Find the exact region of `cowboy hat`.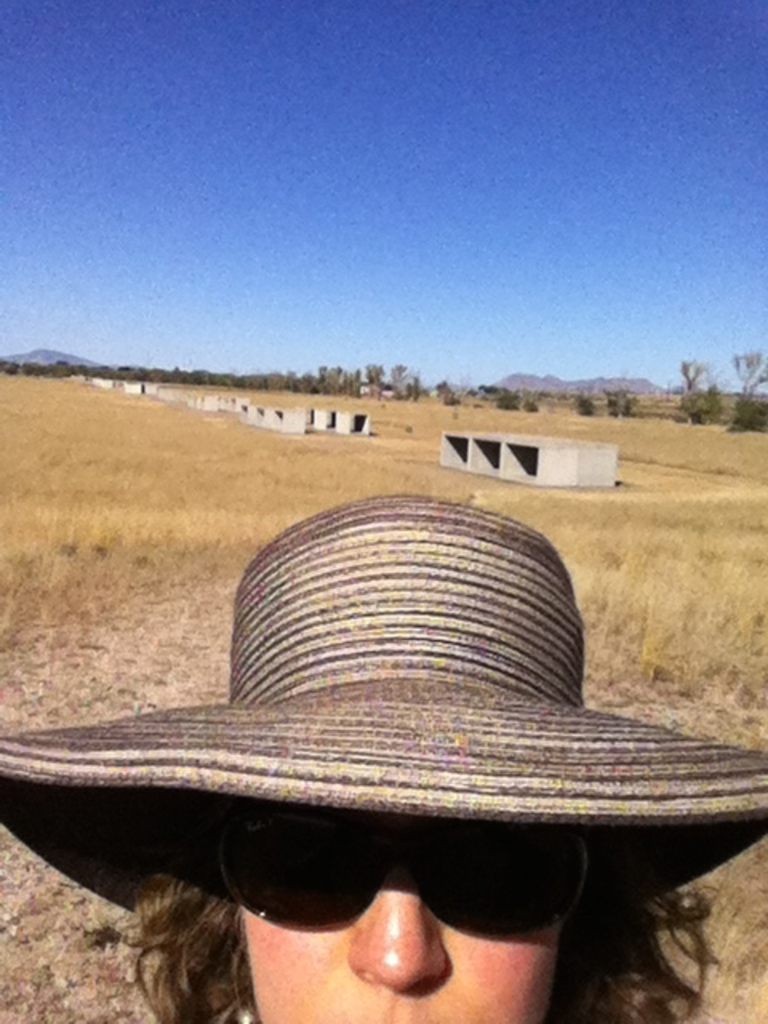
Exact region: <region>26, 485, 730, 949</region>.
